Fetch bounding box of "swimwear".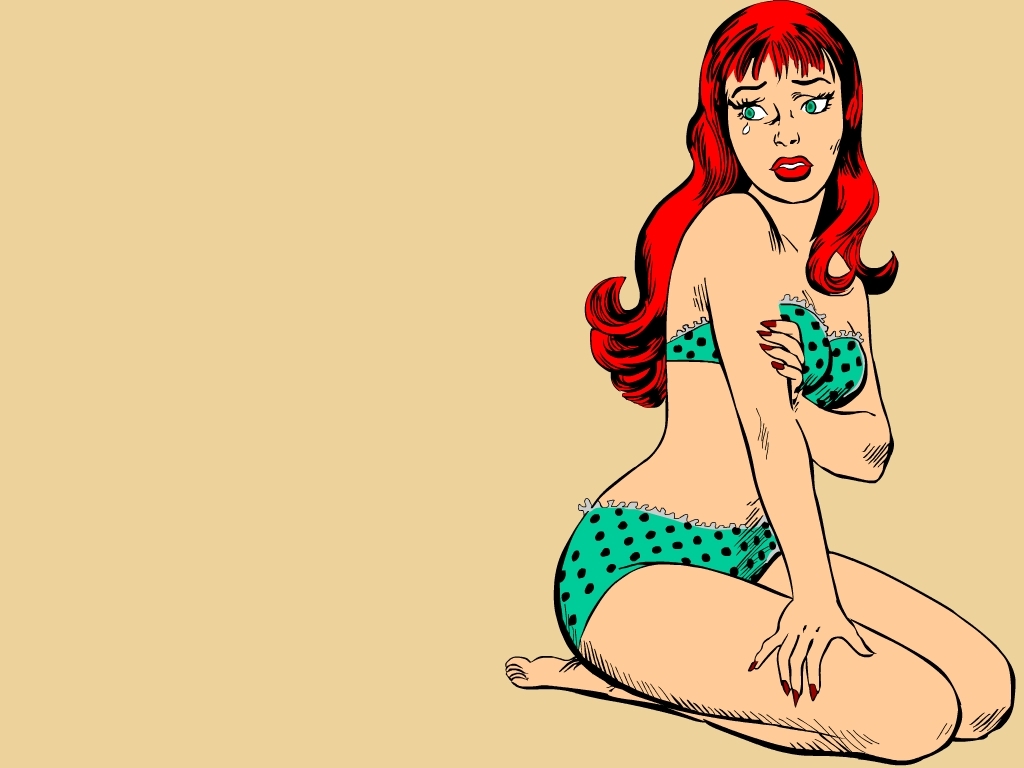
Bbox: [665, 299, 864, 407].
